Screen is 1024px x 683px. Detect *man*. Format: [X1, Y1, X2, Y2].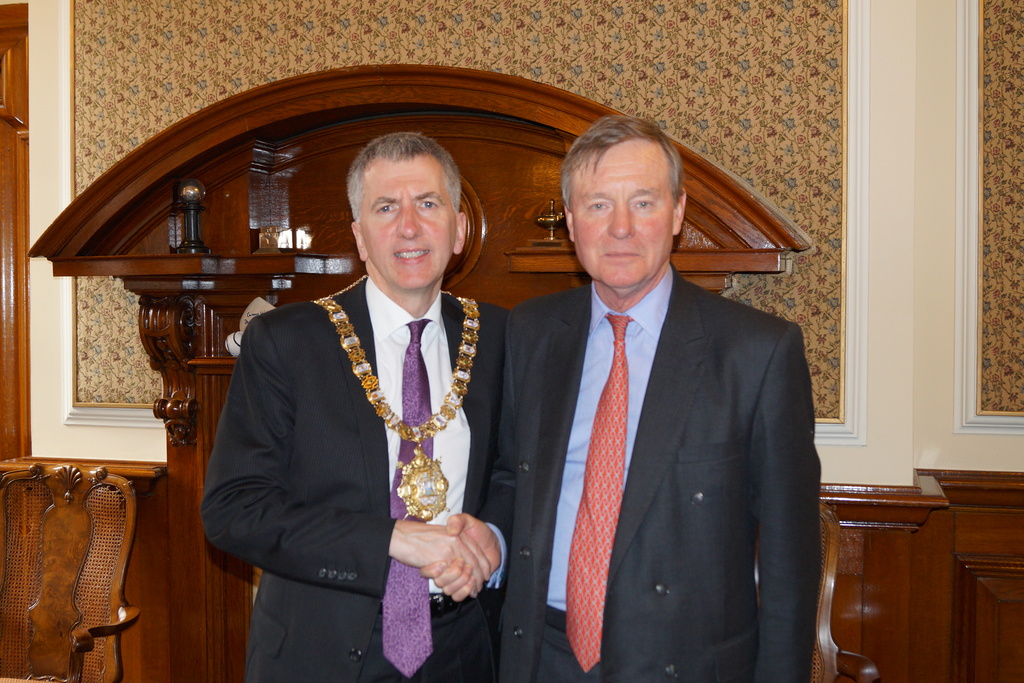
[483, 116, 824, 682].
